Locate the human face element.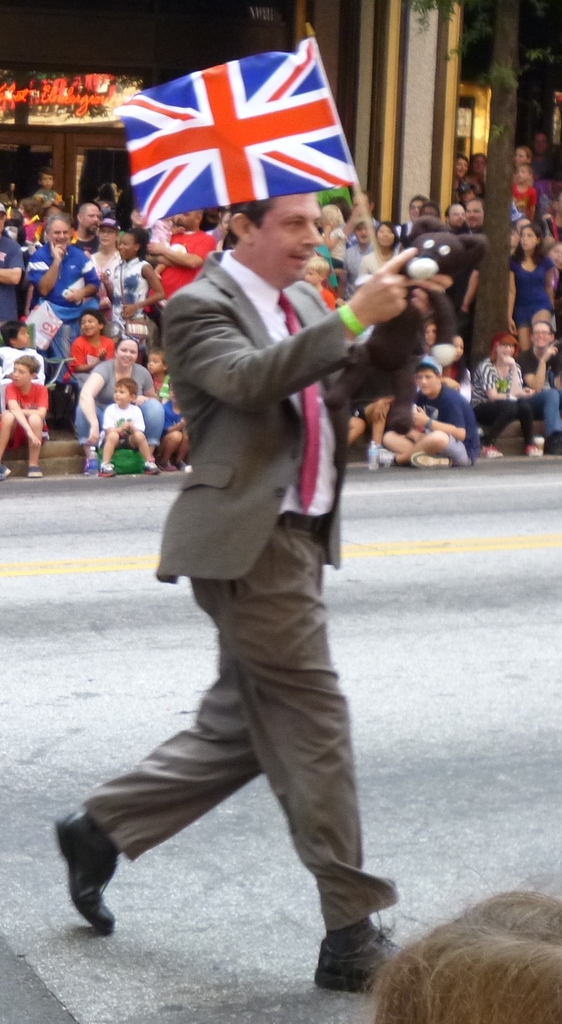
Element bbox: x1=499 y1=341 x2=518 y2=362.
